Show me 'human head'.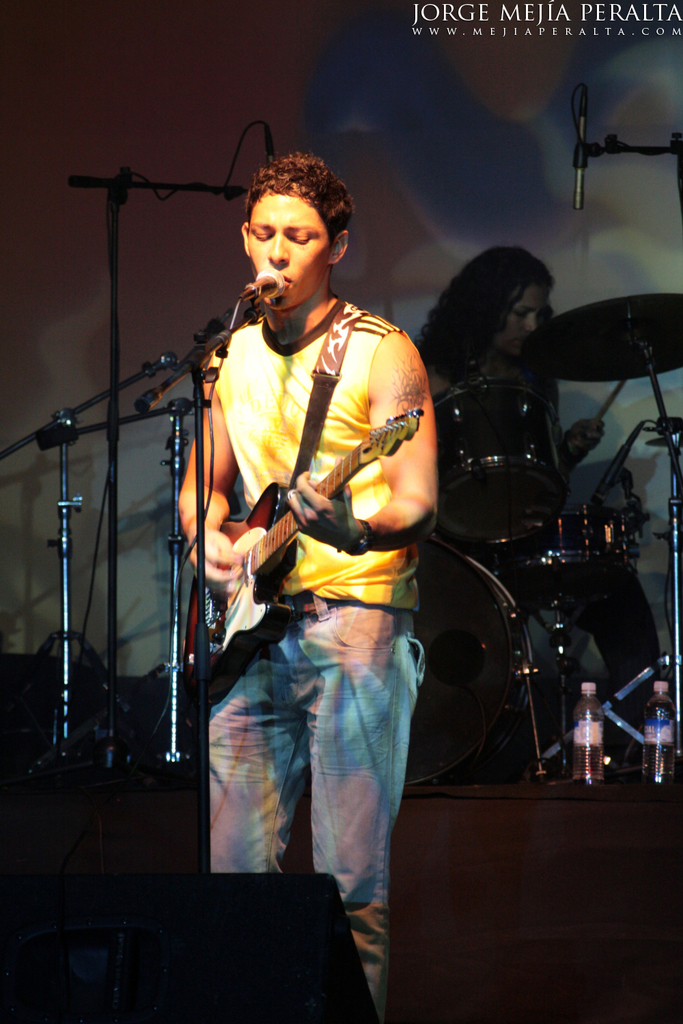
'human head' is here: 216, 165, 359, 309.
